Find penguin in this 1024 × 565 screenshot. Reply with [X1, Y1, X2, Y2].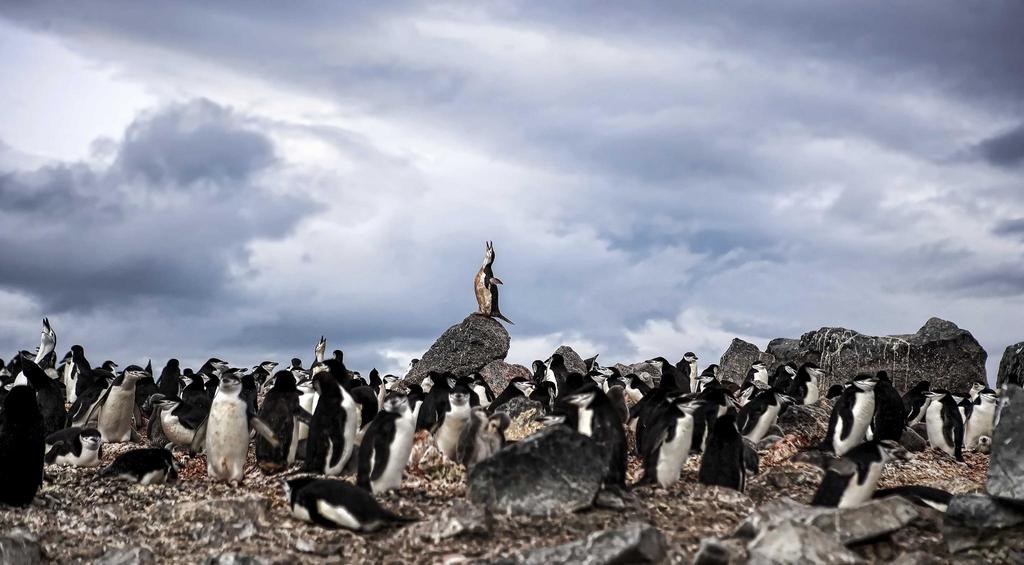
[356, 384, 413, 492].
